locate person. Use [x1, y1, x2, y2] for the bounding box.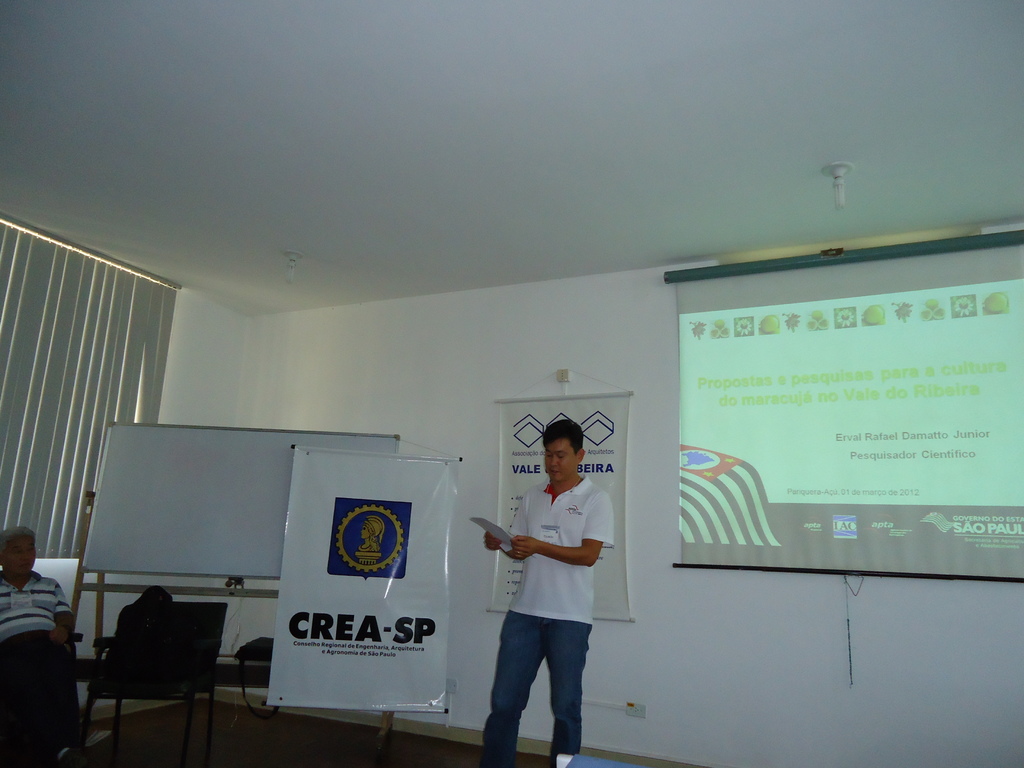
[0, 523, 79, 761].
